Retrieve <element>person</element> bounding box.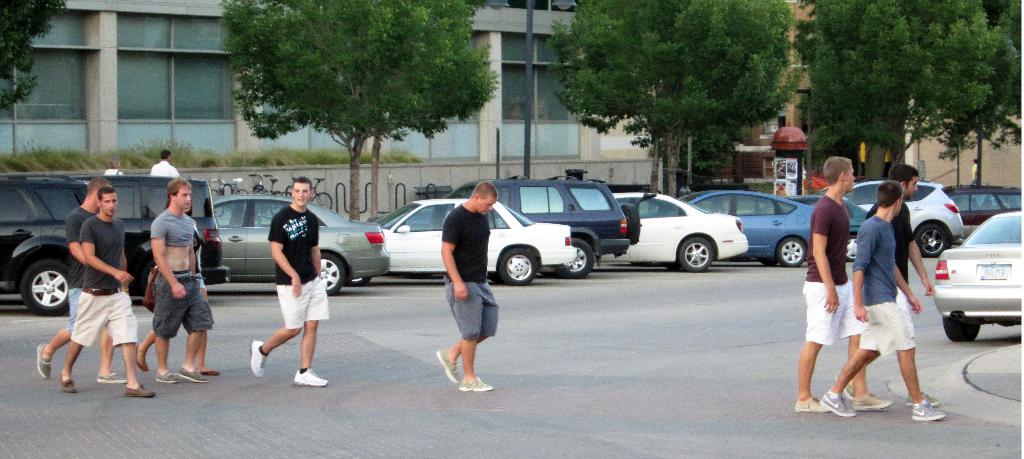
Bounding box: [56, 185, 155, 396].
